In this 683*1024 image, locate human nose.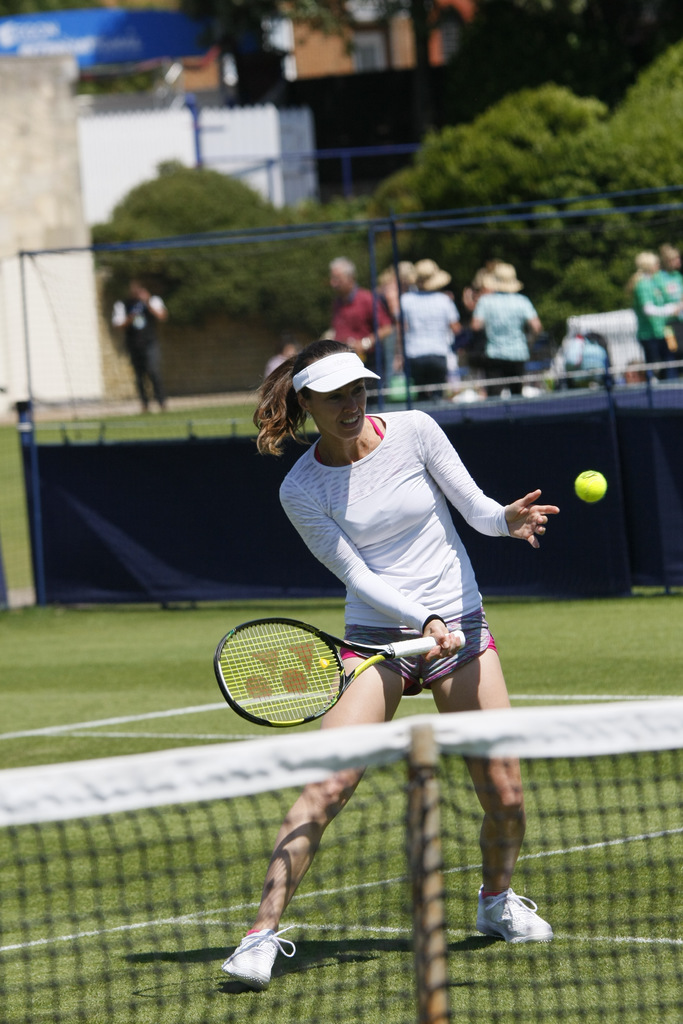
Bounding box: 343 394 363 415.
